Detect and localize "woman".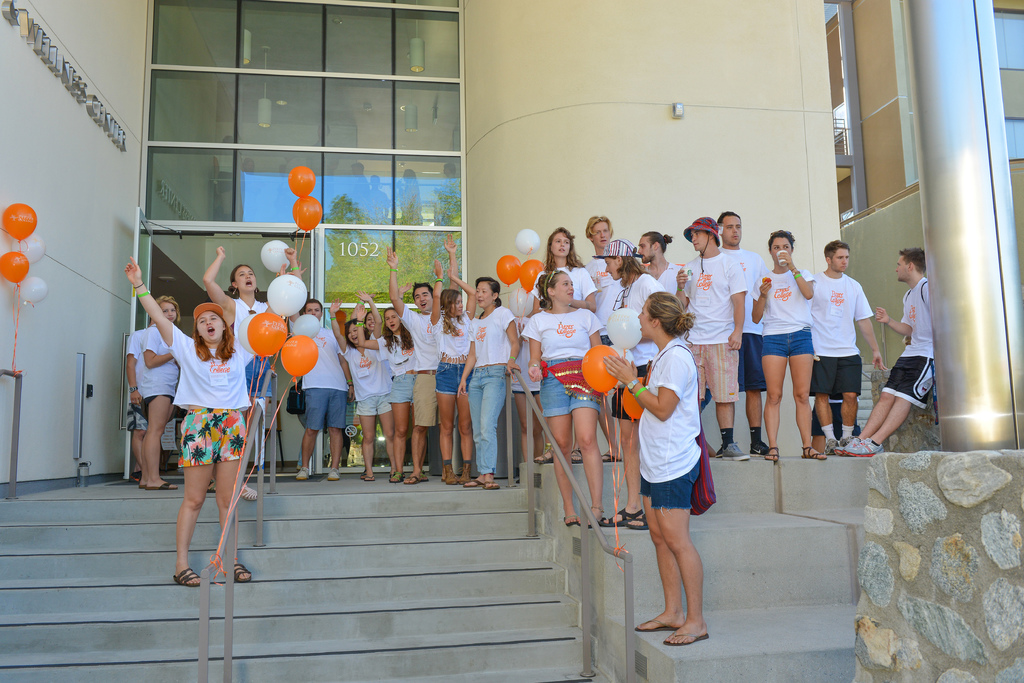
Localized at <bbox>746, 229, 830, 465</bbox>.
